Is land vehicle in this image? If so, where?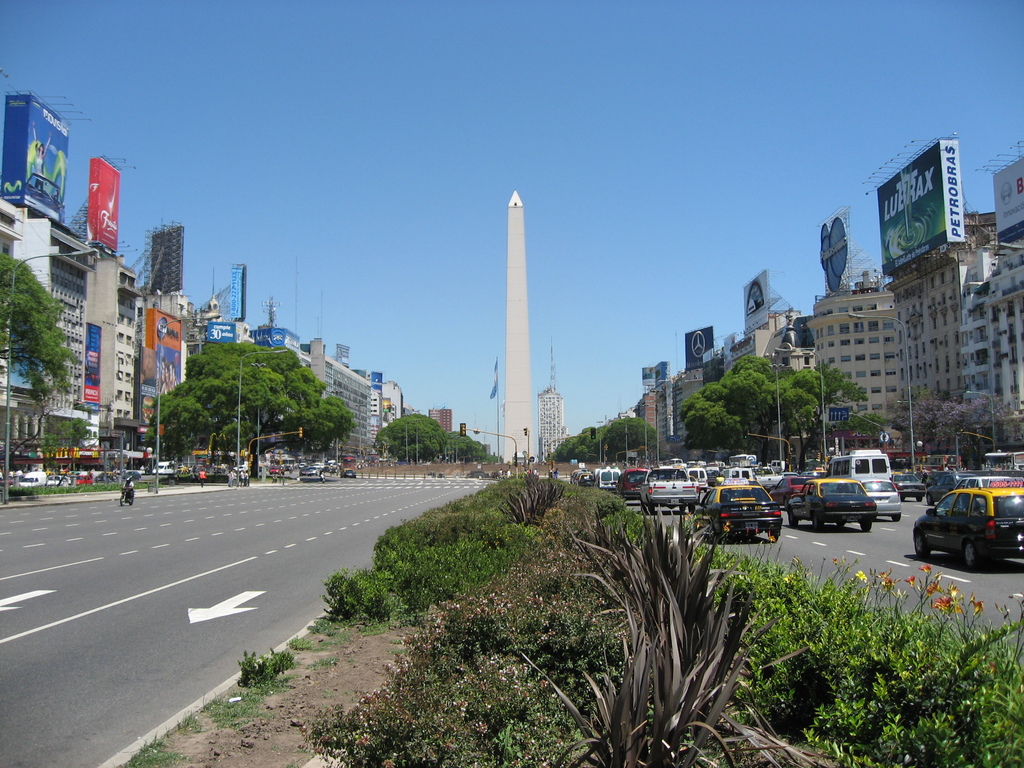
Yes, at [921,473,1019,572].
